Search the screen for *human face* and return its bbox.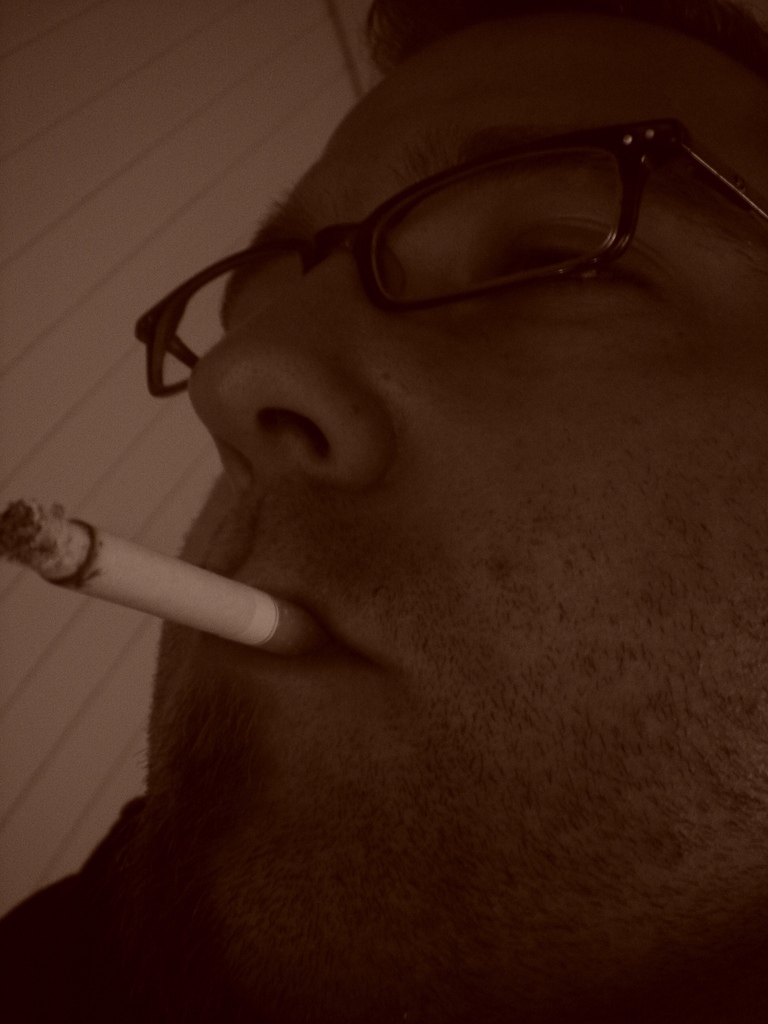
Found: region(151, 6, 767, 1023).
